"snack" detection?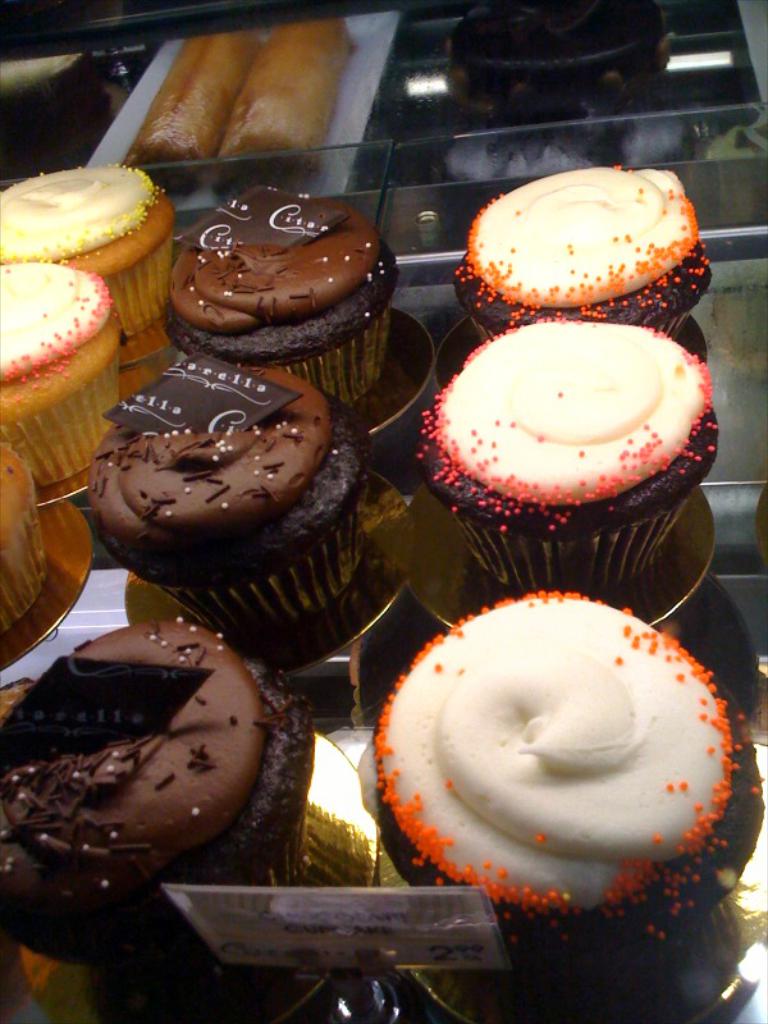
87, 343, 407, 666
